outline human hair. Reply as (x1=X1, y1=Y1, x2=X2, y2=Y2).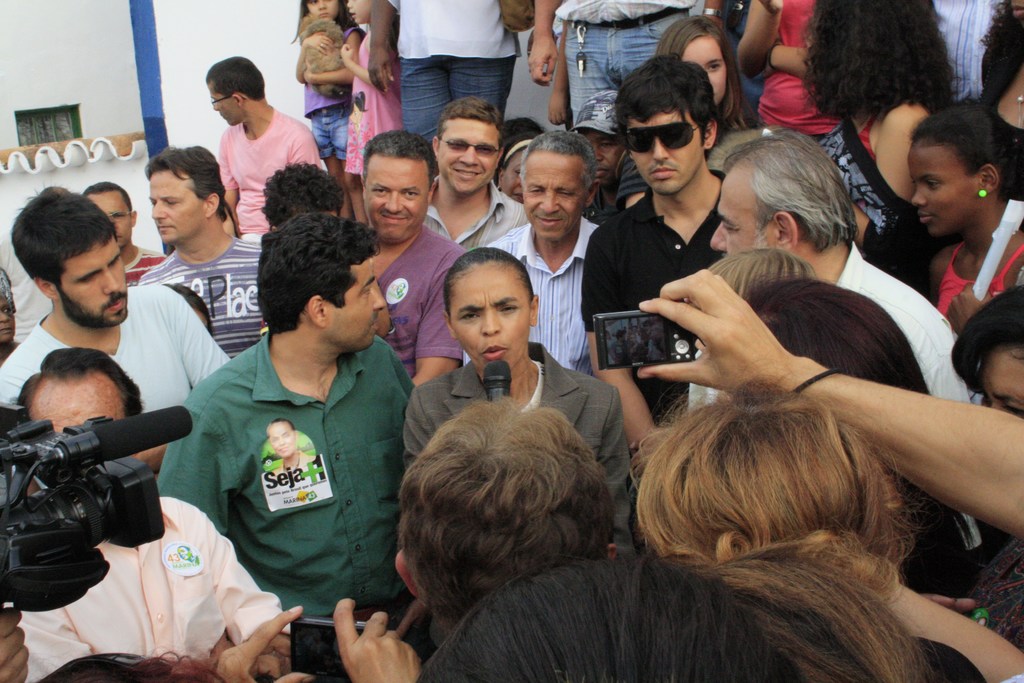
(x1=266, y1=419, x2=294, y2=438).
